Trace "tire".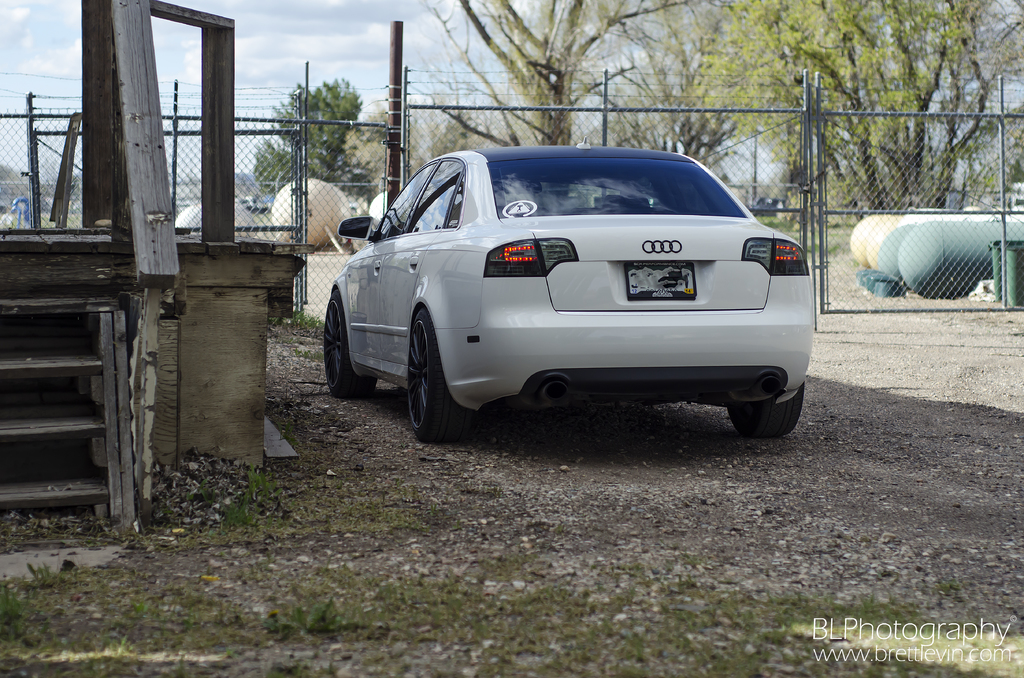
Traced to (x1=321, y1=288, x2=378, y2=397).
